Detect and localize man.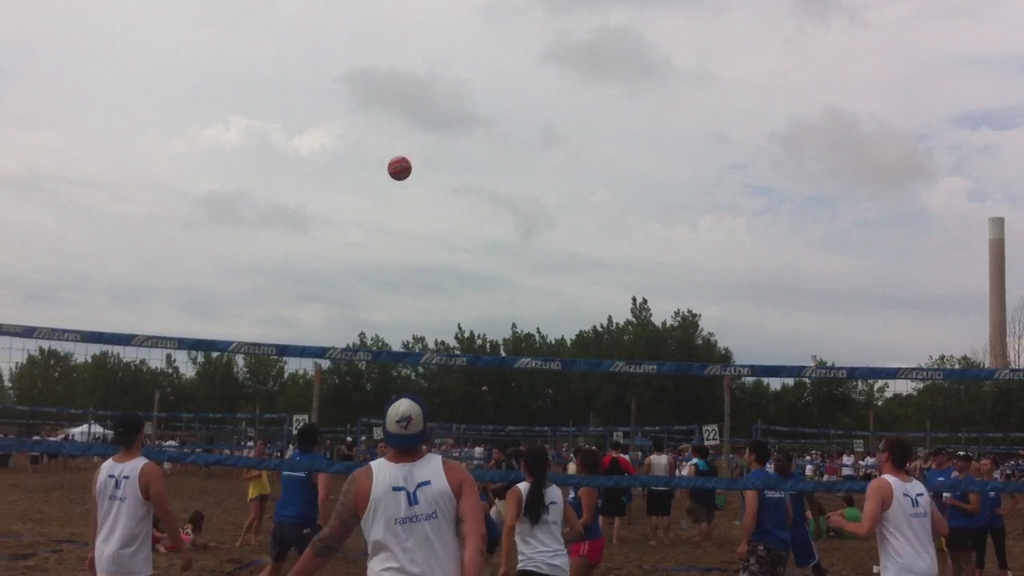
Localized at {"x1": 641, "y1": 436, "x2": 675, "y2": 546}.
